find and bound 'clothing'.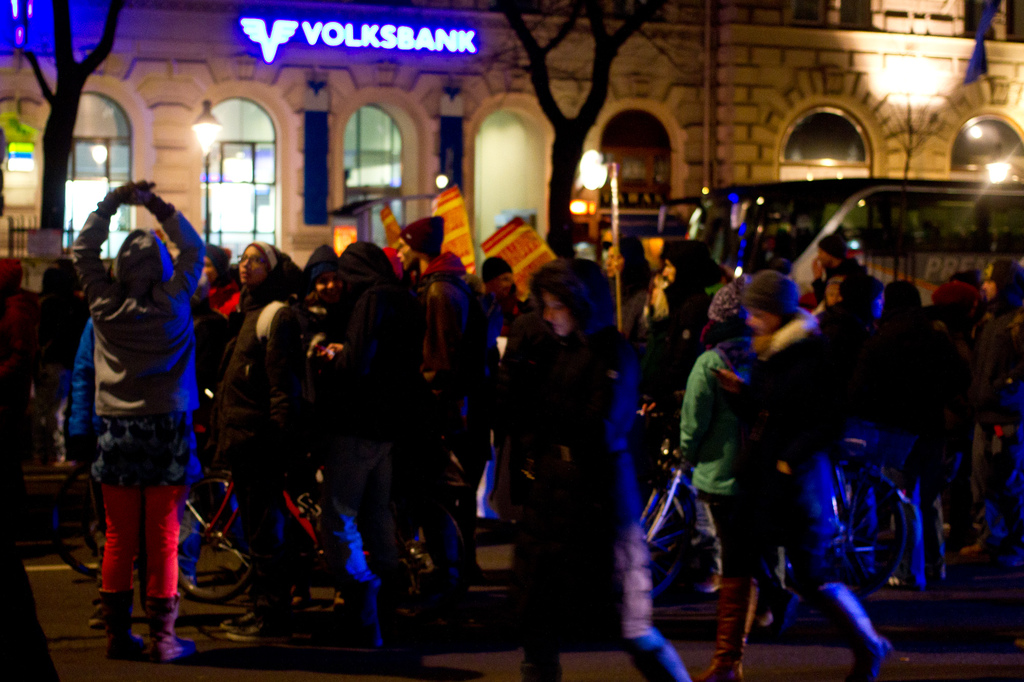
Bound: (70,312,98,464).
